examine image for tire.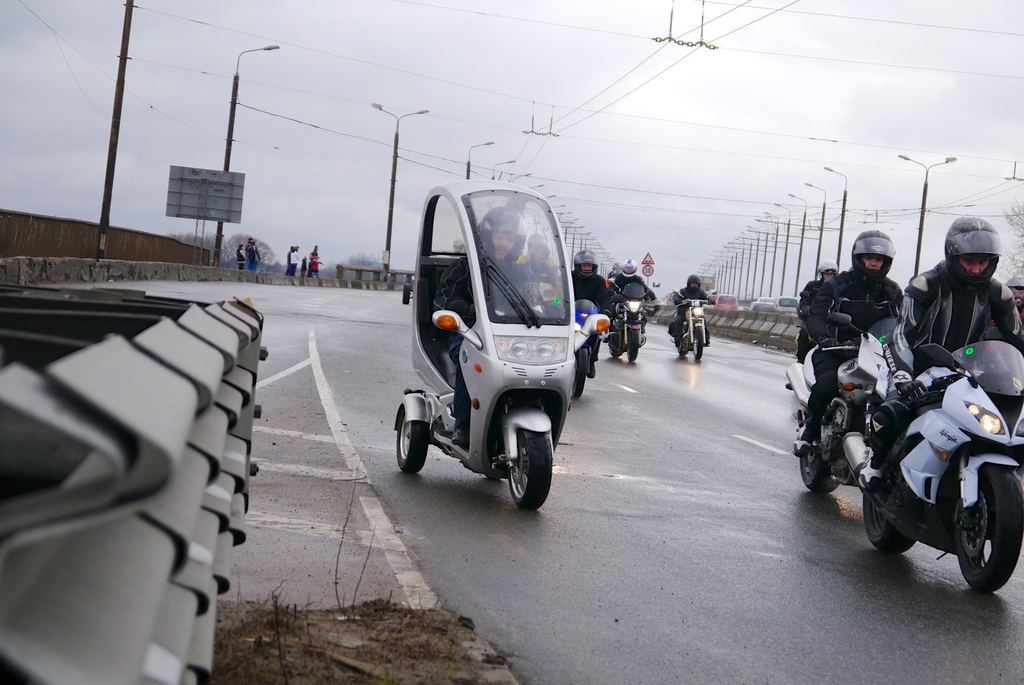
Examination result: Rect(628, 331, 641, 364).
